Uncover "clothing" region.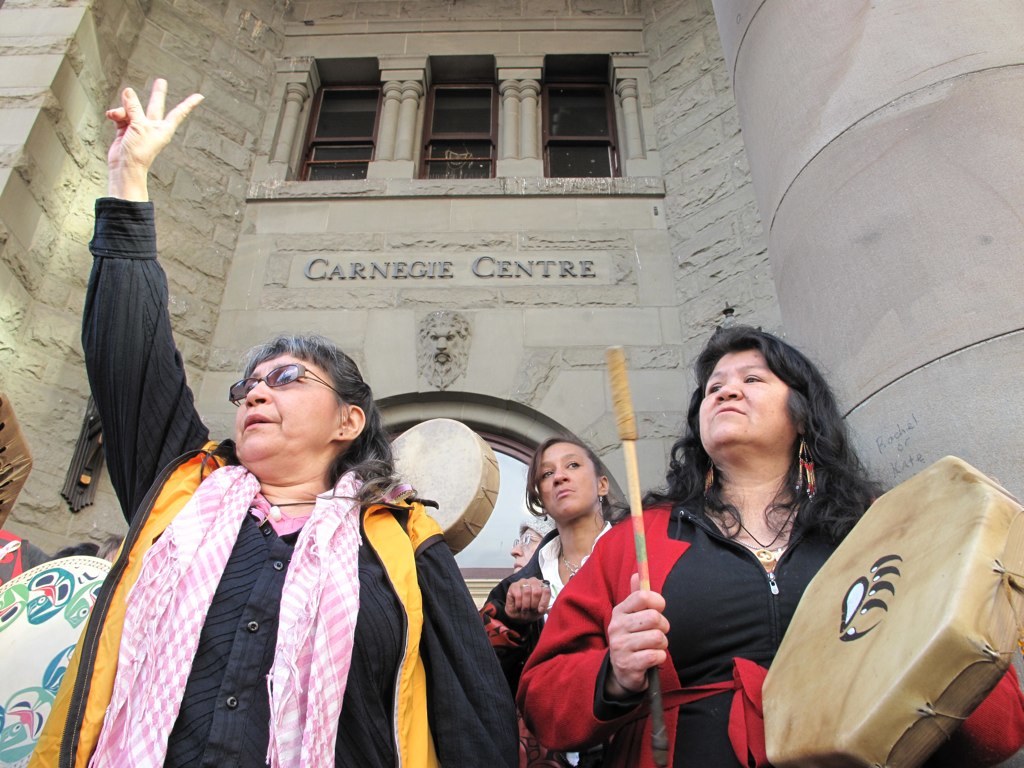
Uncovered: detection(522, 476, 1023, 767).
